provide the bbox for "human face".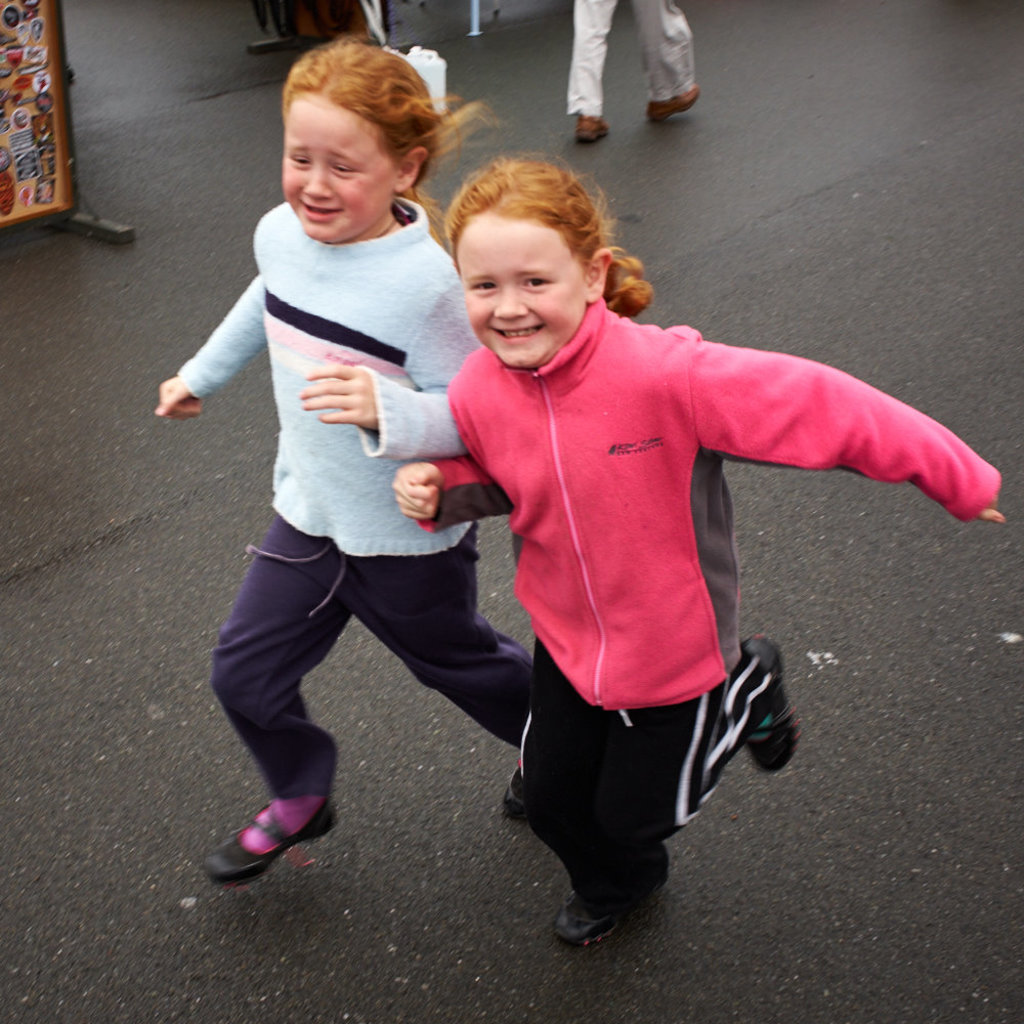
(451,217,581,373).
